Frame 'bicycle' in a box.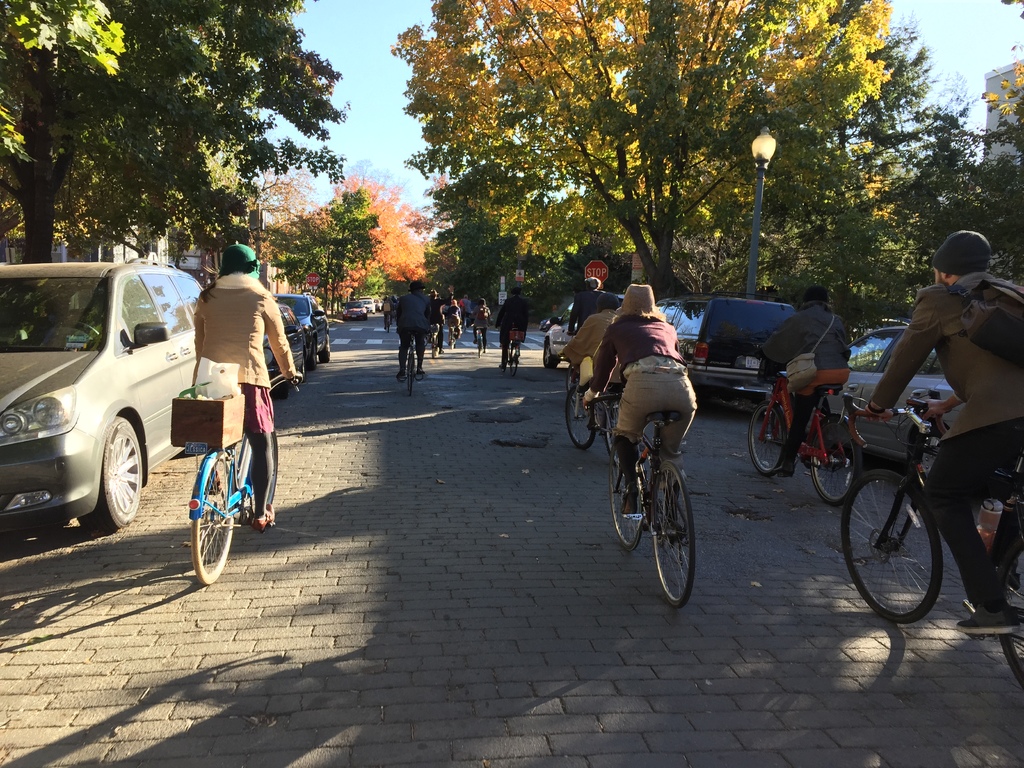
bbox=[181, 365, 303, 582].
